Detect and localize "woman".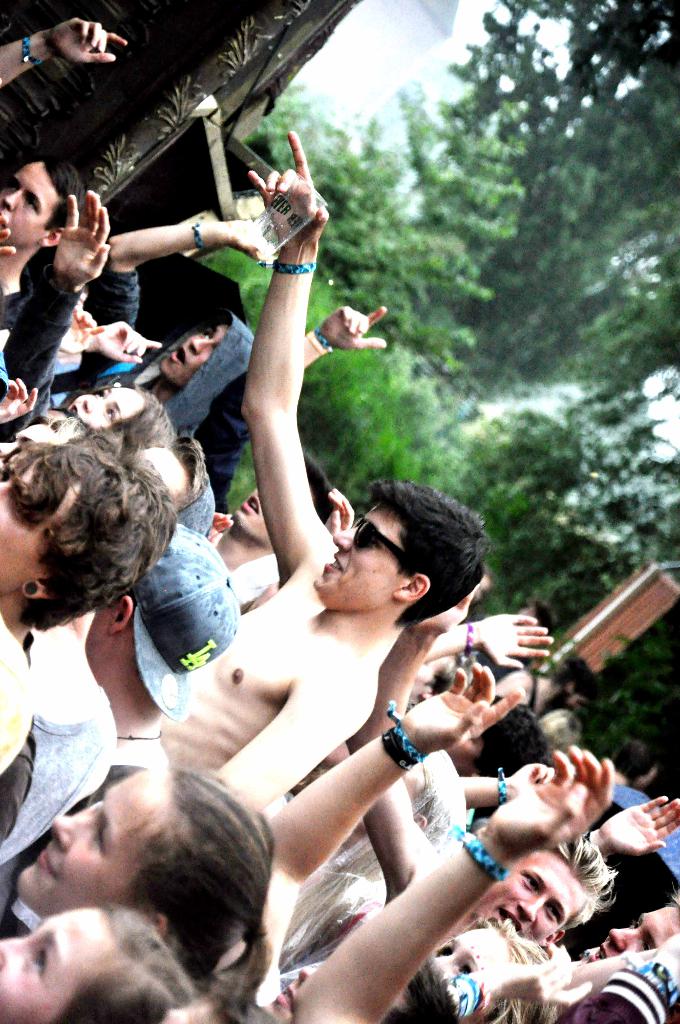
Localized at x1=0, y1=899, x2=223, y2=1023.
